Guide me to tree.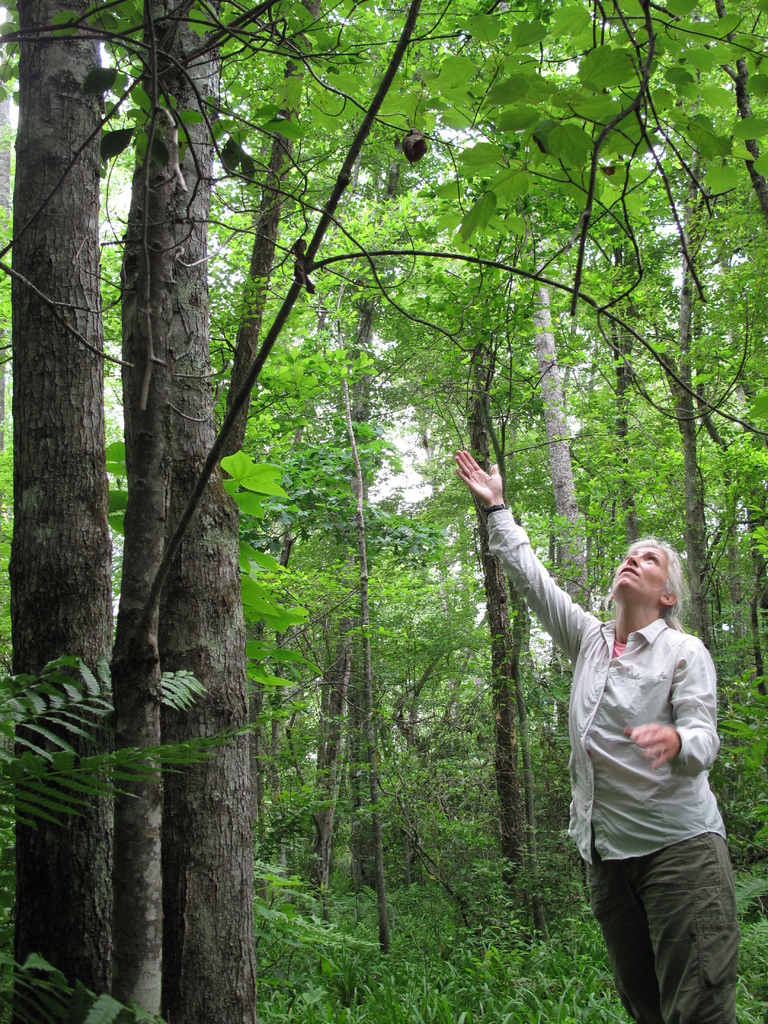
Guidance: 145,0,280,1023.
